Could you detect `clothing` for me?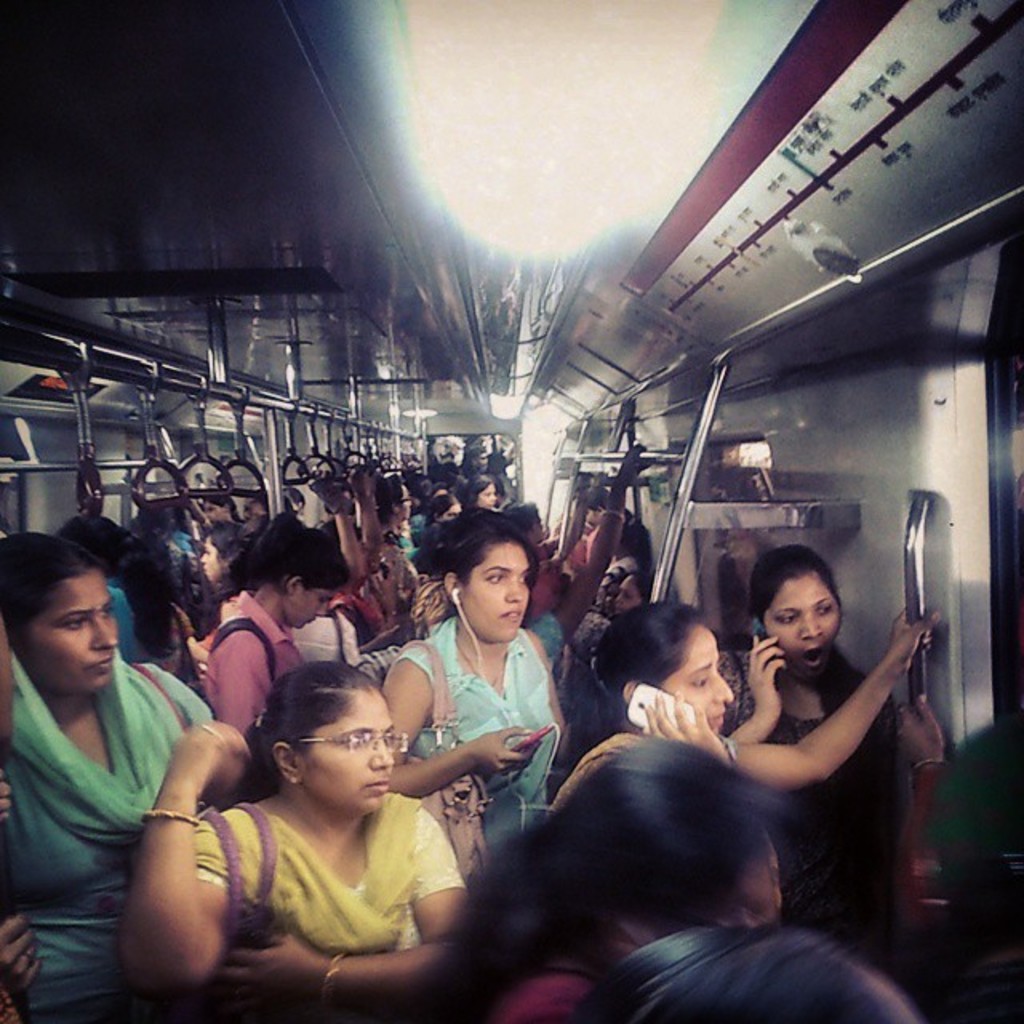
Detection result: x1=0, y1=646, x2=213, y2=1005.
